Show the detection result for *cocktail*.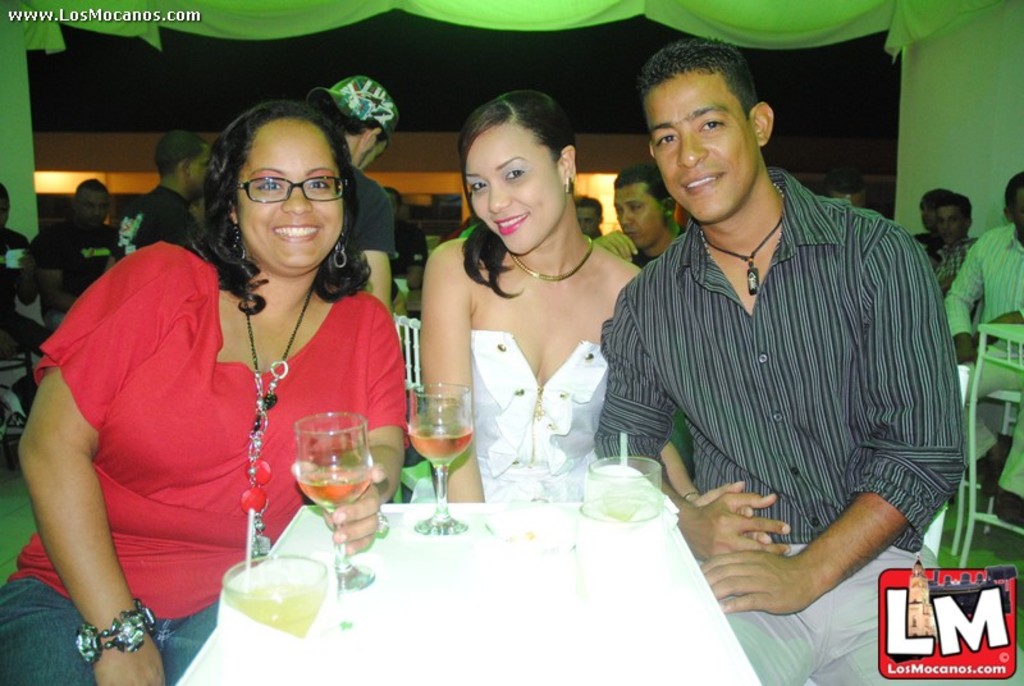
(401, 390, 477, 527).
